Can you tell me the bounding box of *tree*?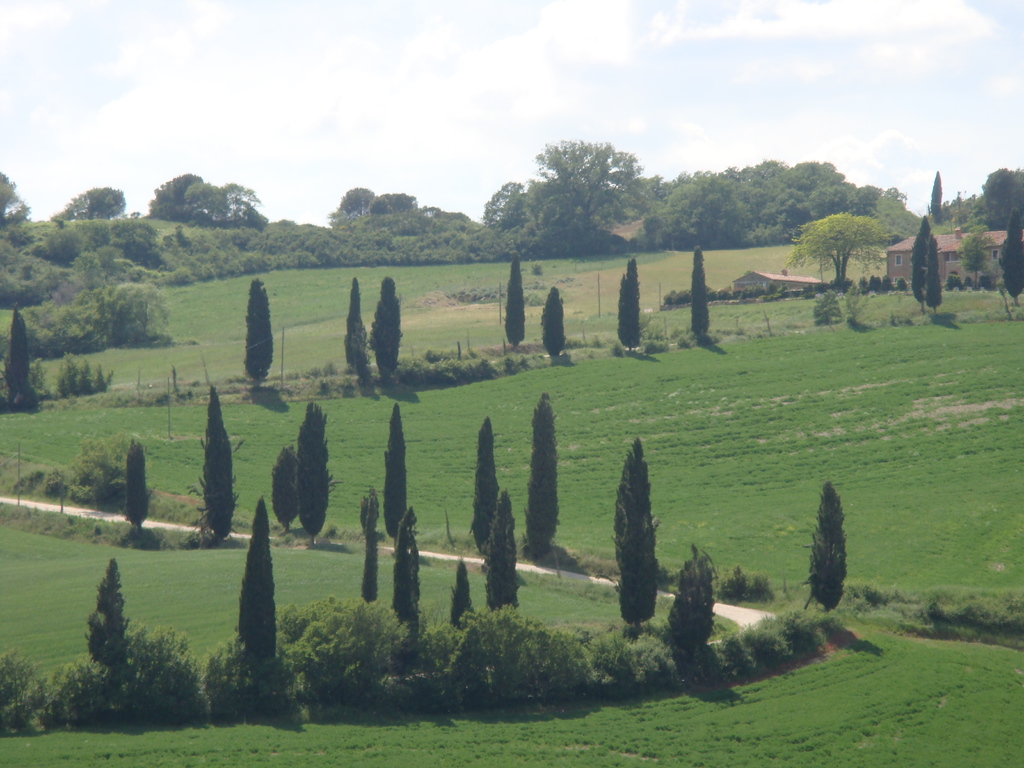
pyautogui.locateOnScreen(648, 152, 906, 252).
